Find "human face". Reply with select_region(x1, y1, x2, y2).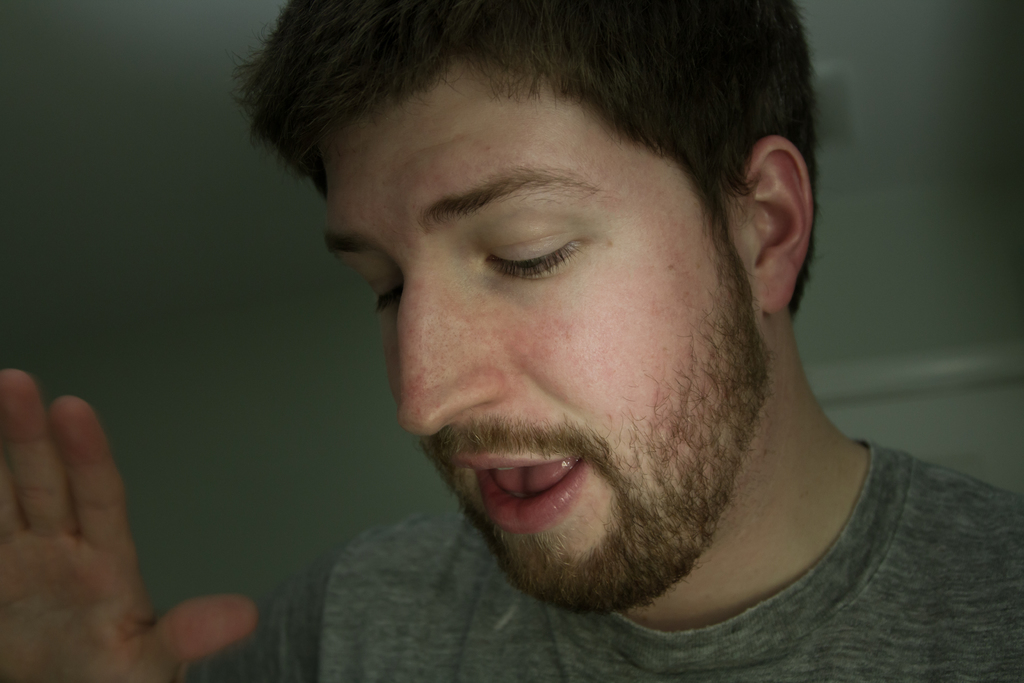
select_region(313, 68, 756, 612).
